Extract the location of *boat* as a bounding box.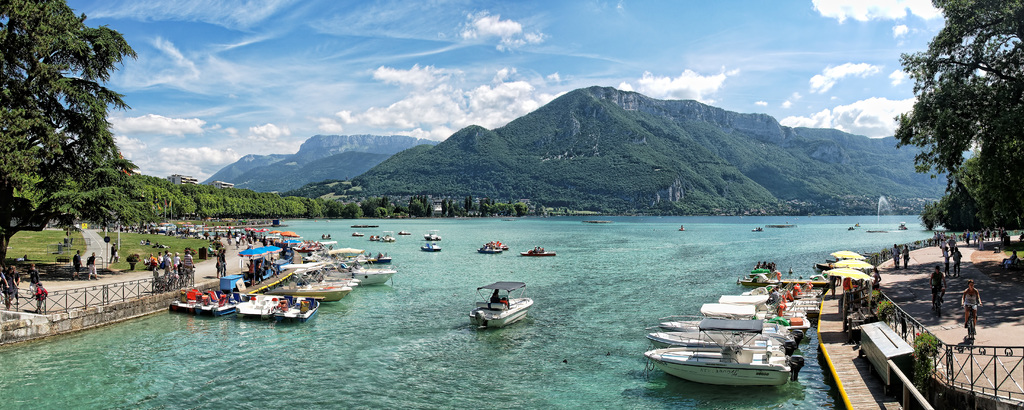
173:287:209:313.
